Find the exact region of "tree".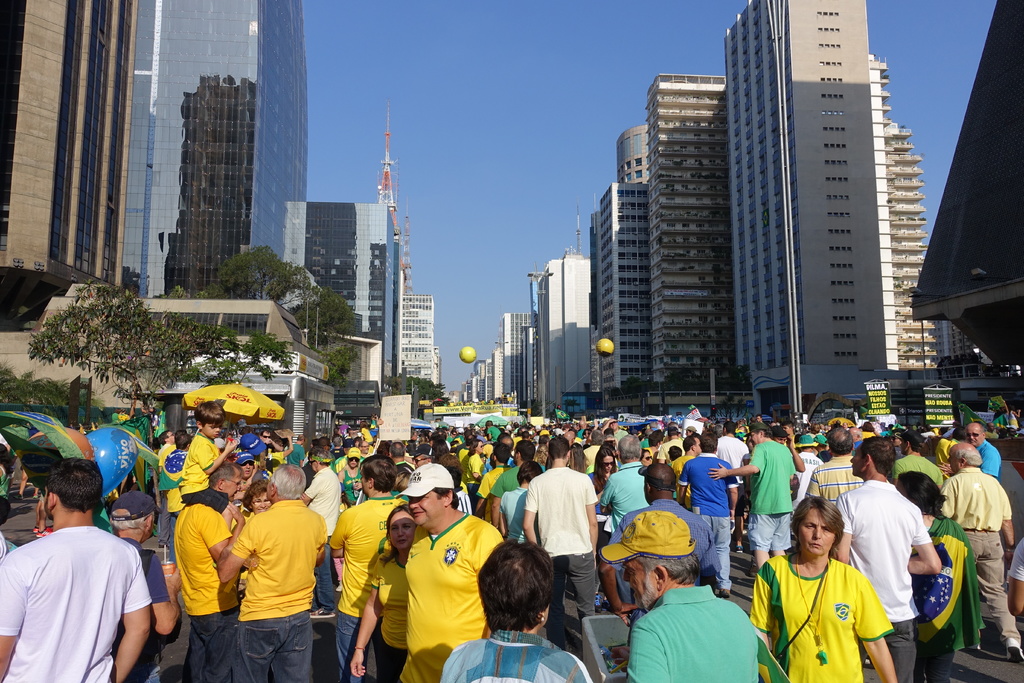
Exact region: x1=388, y1=372, x2=451, y2=405.
